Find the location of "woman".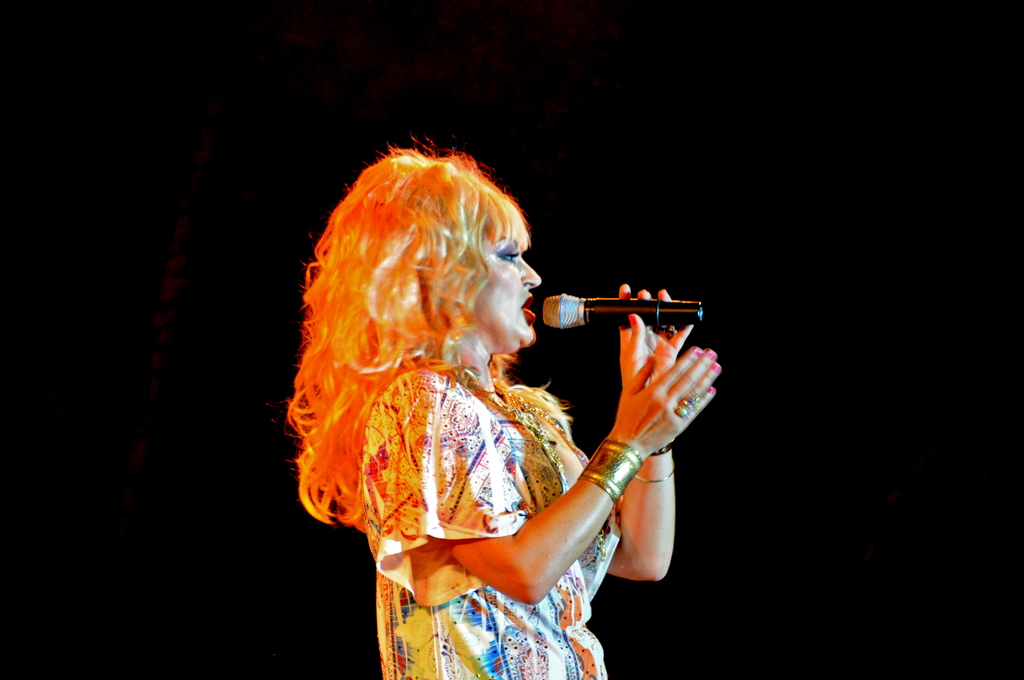
Location: Rect(264, 135, 722, 679).
